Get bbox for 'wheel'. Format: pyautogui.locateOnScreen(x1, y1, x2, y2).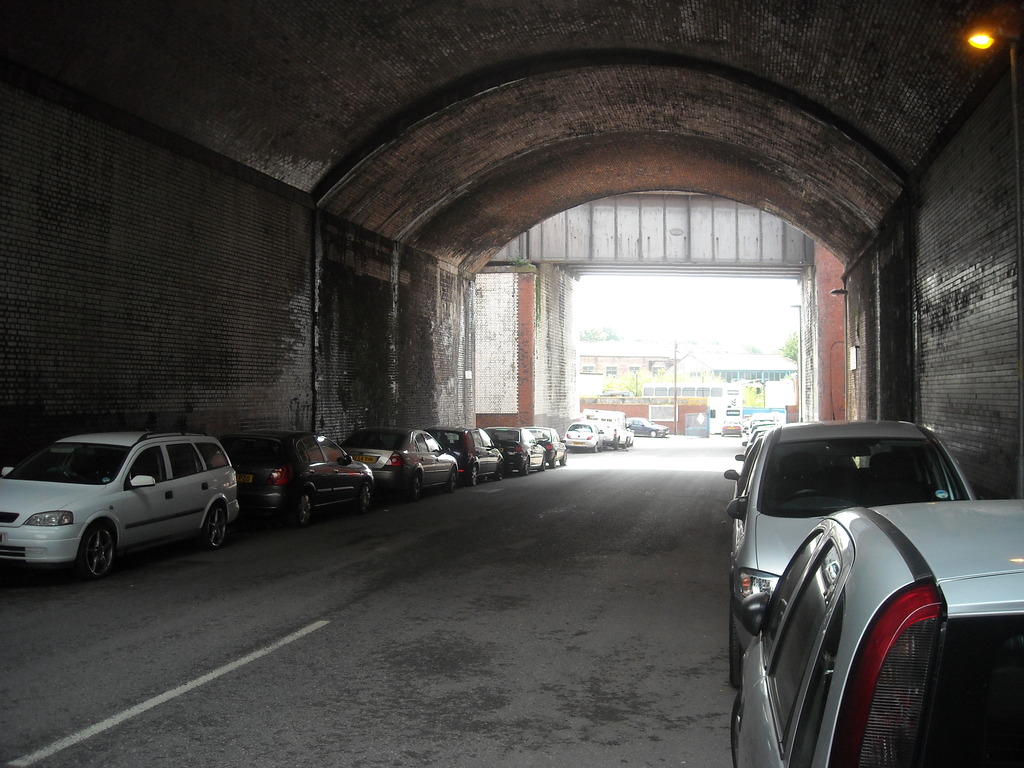
pyautogui.locateOnScreen(470, 464, 477, 485).
